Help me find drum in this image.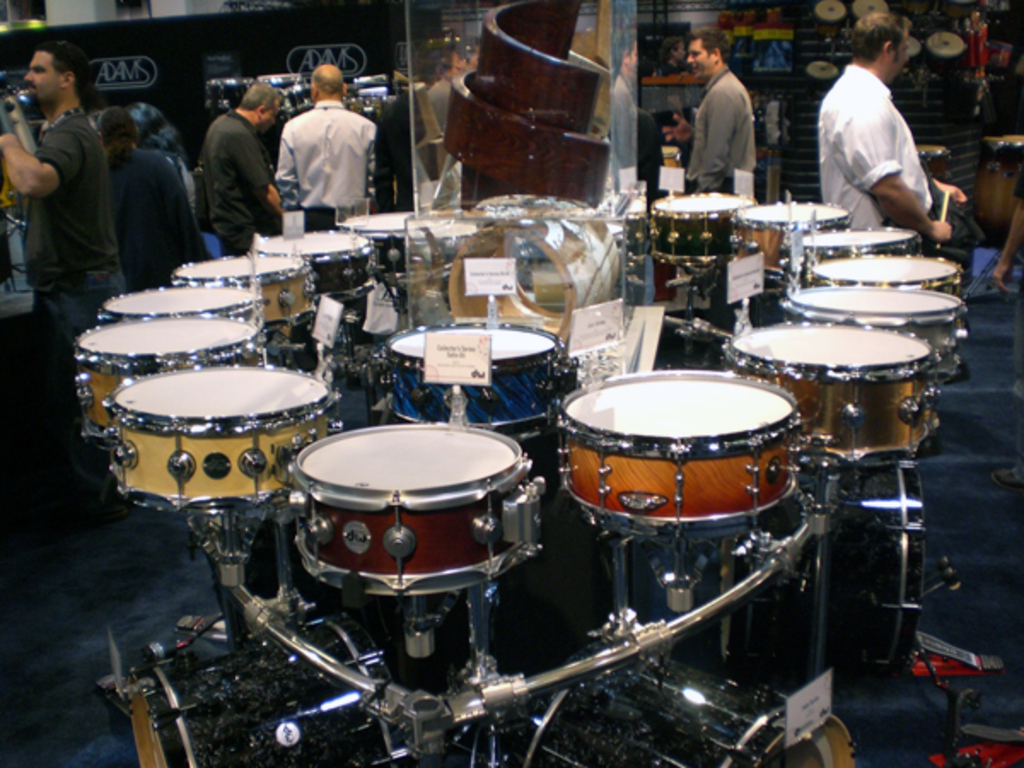
Found it: 807, 253, 964, 297.
